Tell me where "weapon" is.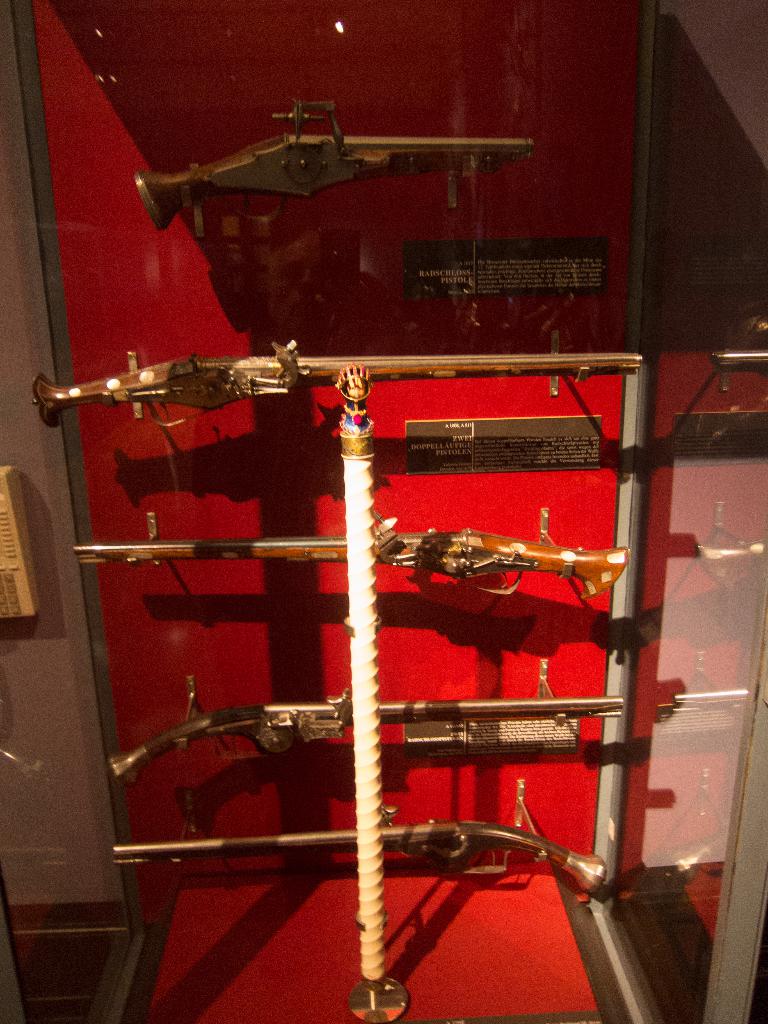
"weapon" is at l=138, t=95, r=531, b=208.
